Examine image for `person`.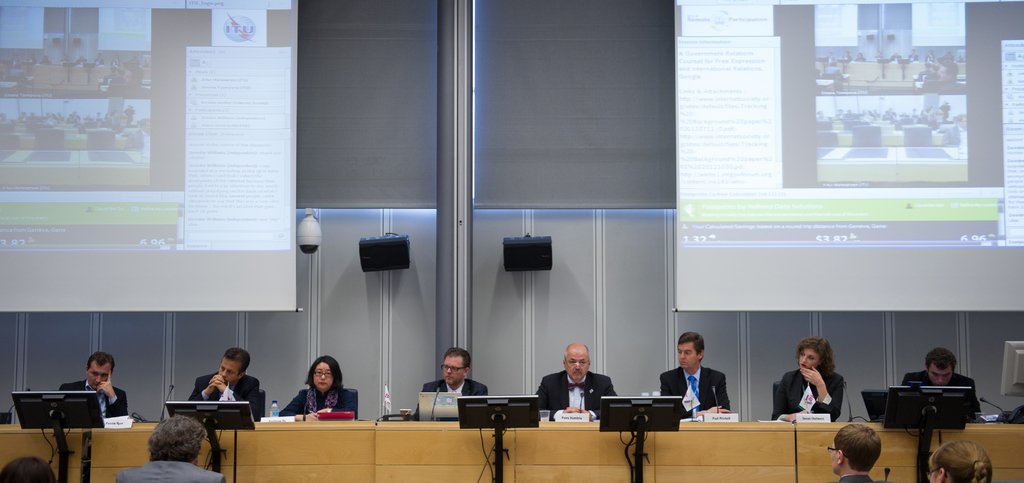
Examination result: box=[278, 356, 360, 424].
